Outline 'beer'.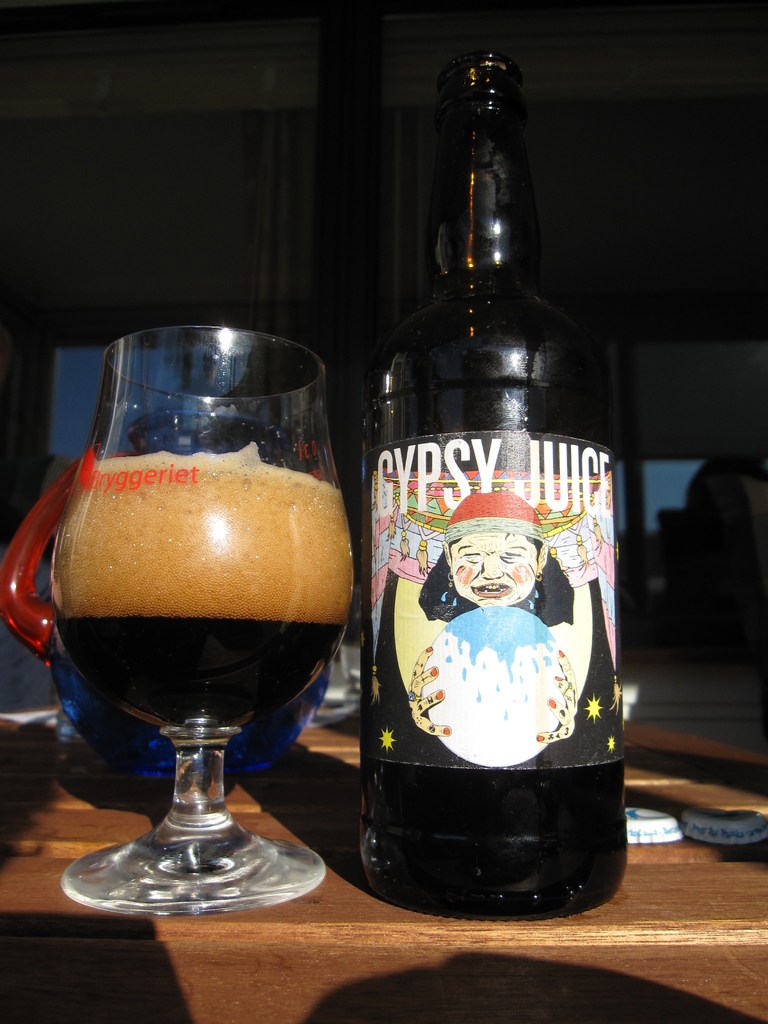
Outline: [0, 317, 376, 940].
